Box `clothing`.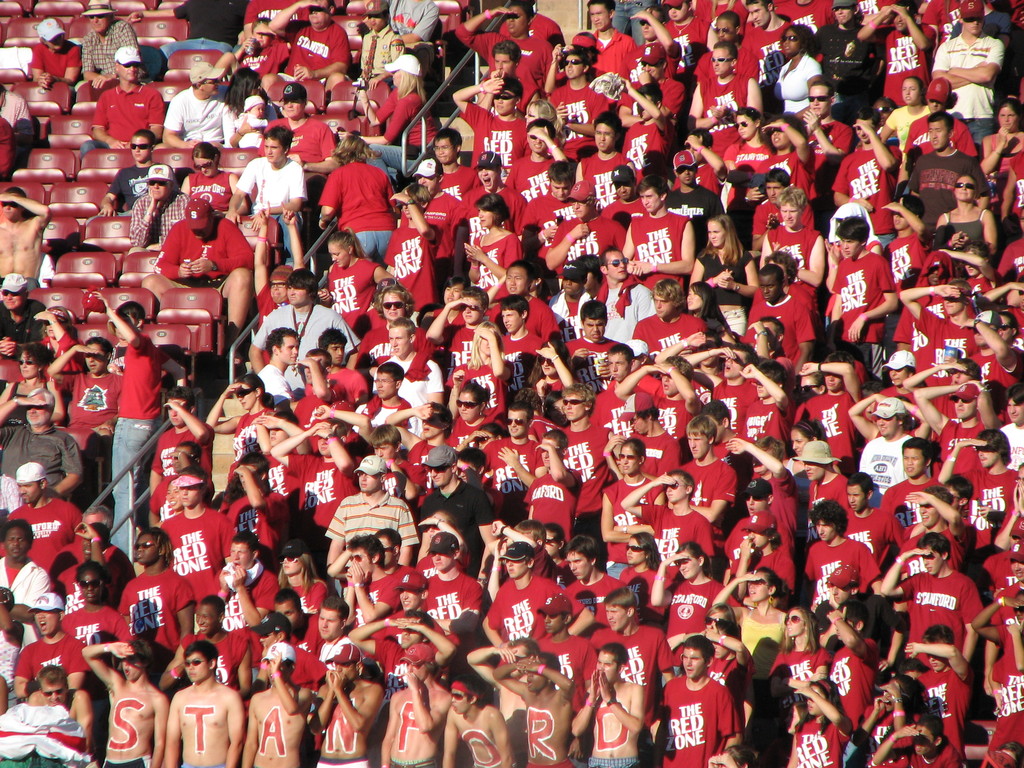
{"x1": 1001, "y1": 422, "x2": 1023, "y2": 481}.
